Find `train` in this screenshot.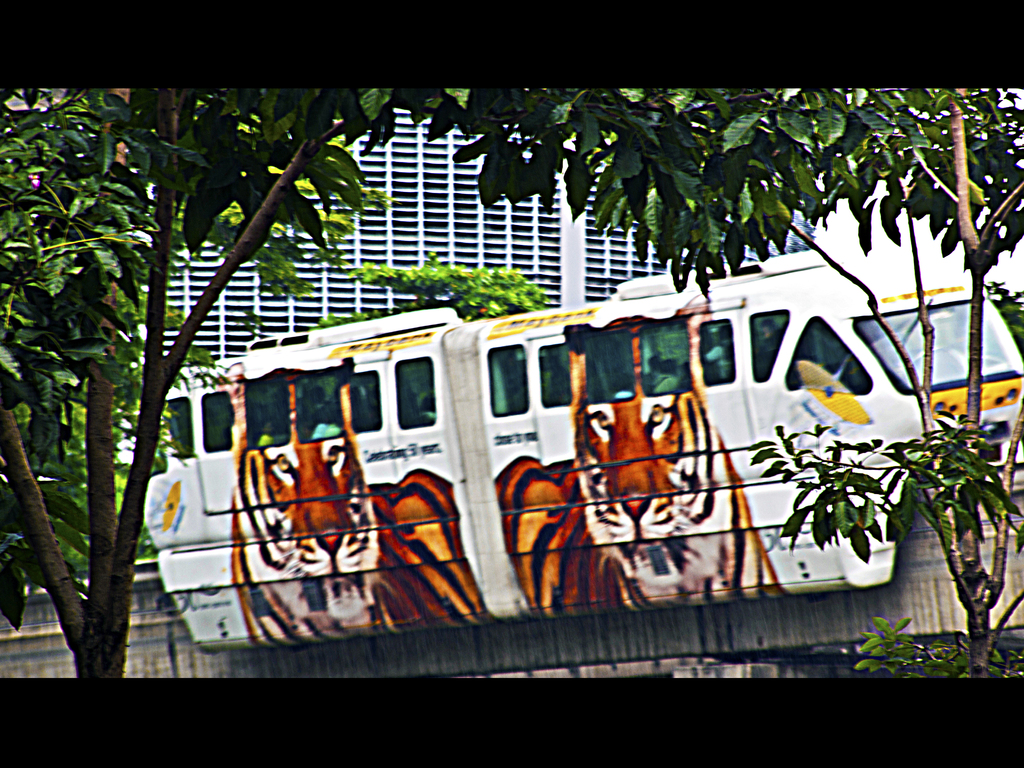
The bounding box for `train` is bbox=(143, 246, 1023, 659).
